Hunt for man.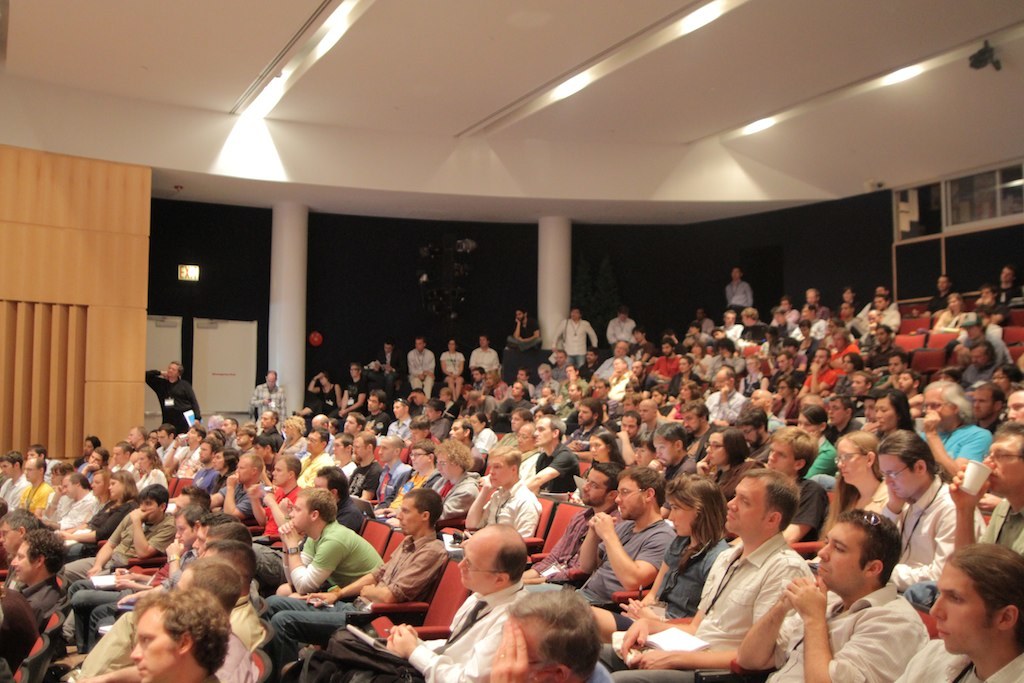
Hunted down at 550 303 600 367.
